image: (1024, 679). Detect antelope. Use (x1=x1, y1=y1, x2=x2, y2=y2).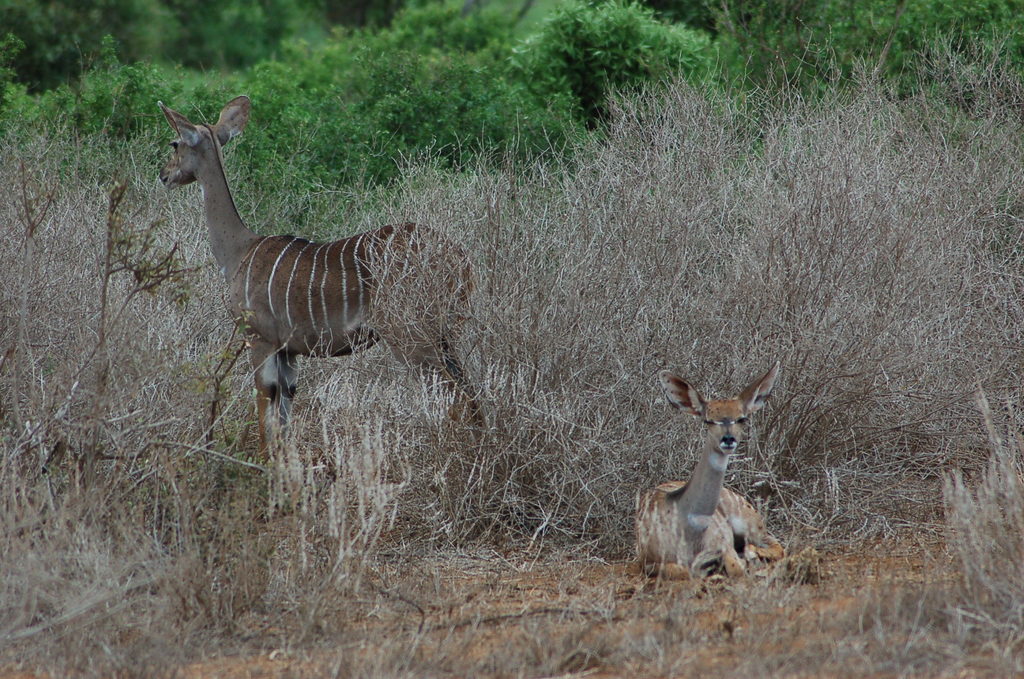
(x1=158, y1=99, x2=504, y2=506).
